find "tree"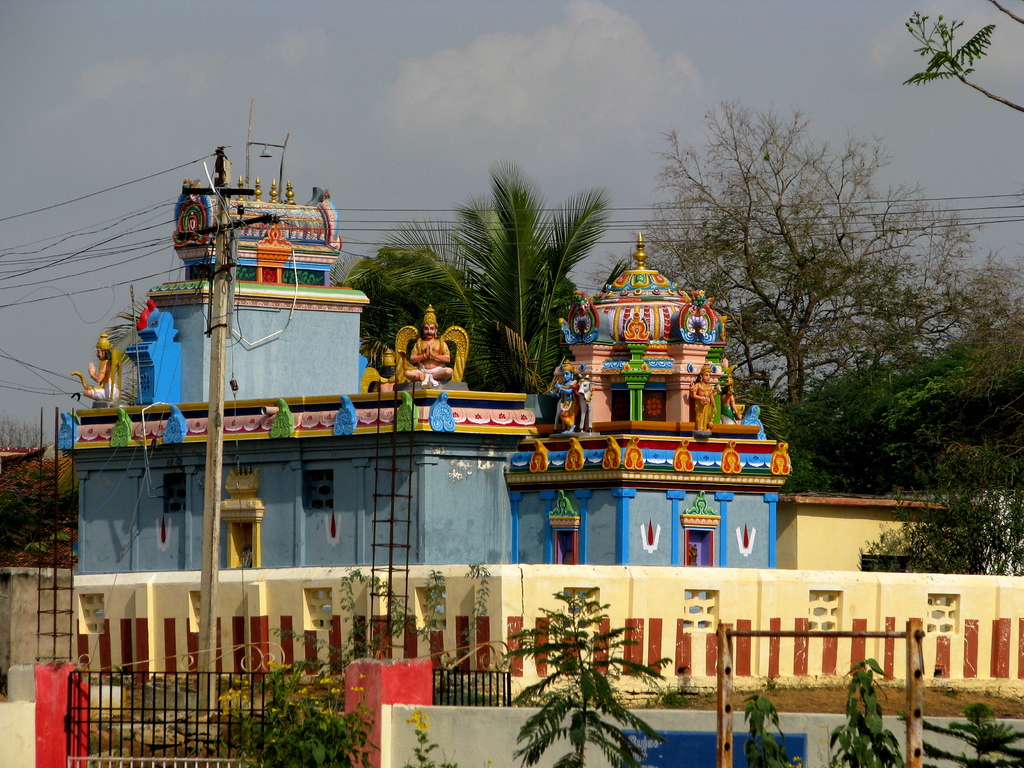
[x1=323, y1=154, x2=628, y2=400]
